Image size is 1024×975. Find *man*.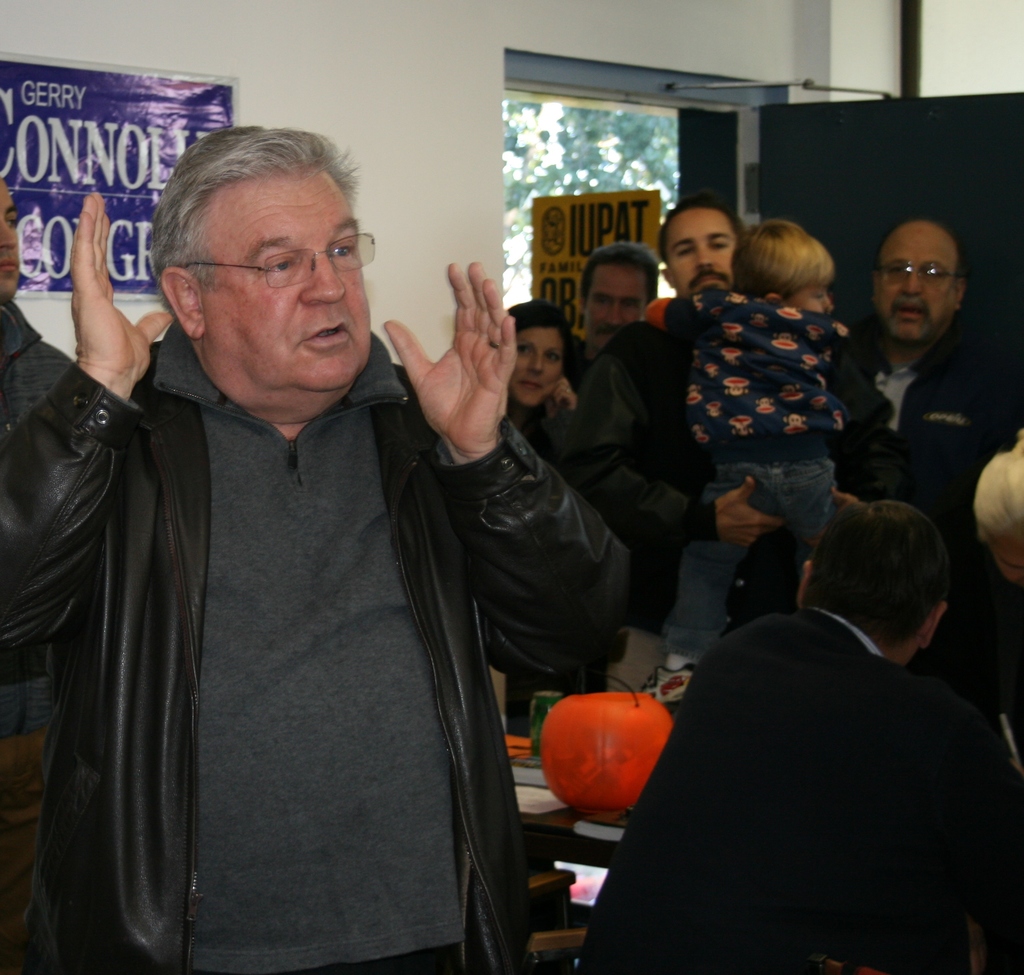
<region>576, 234, 661, 346</region>.
